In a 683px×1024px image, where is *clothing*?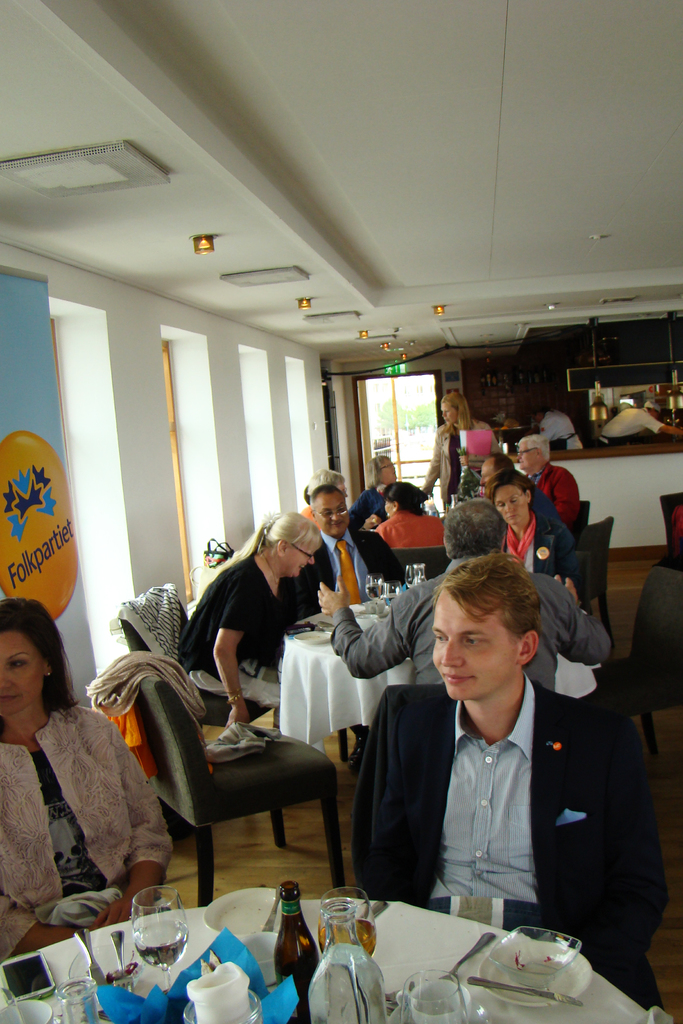
{"x1": 632, "y1": 564, "x2": 682, "y2": 676}.
